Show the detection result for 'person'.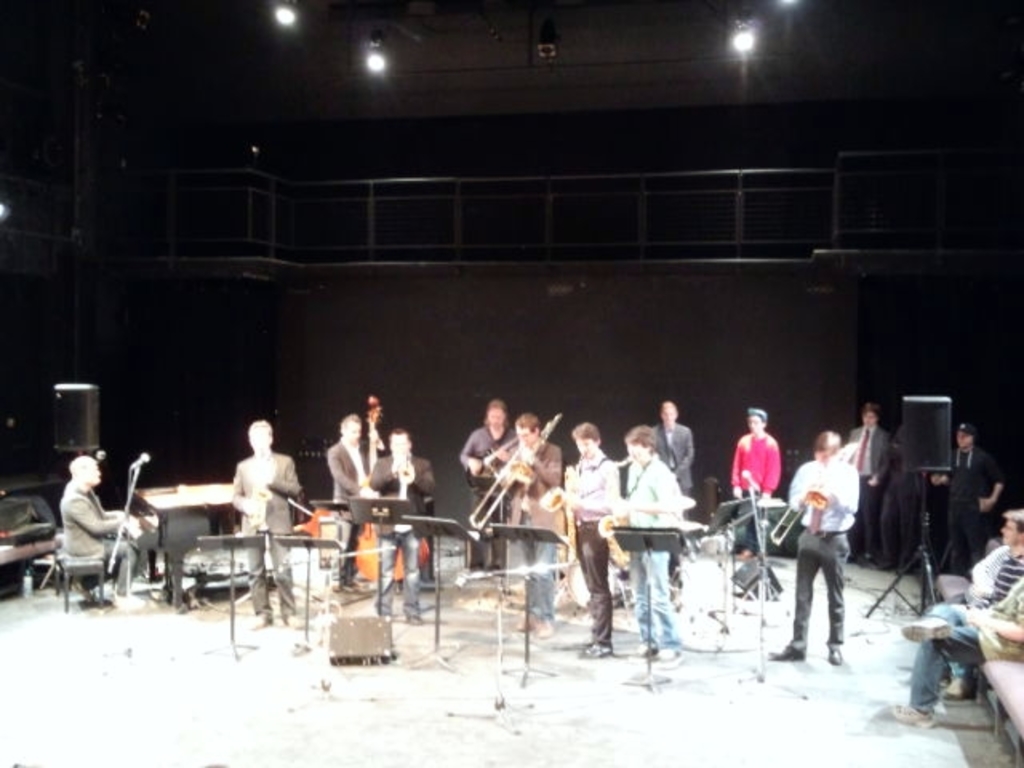
936/419/1010/578.
